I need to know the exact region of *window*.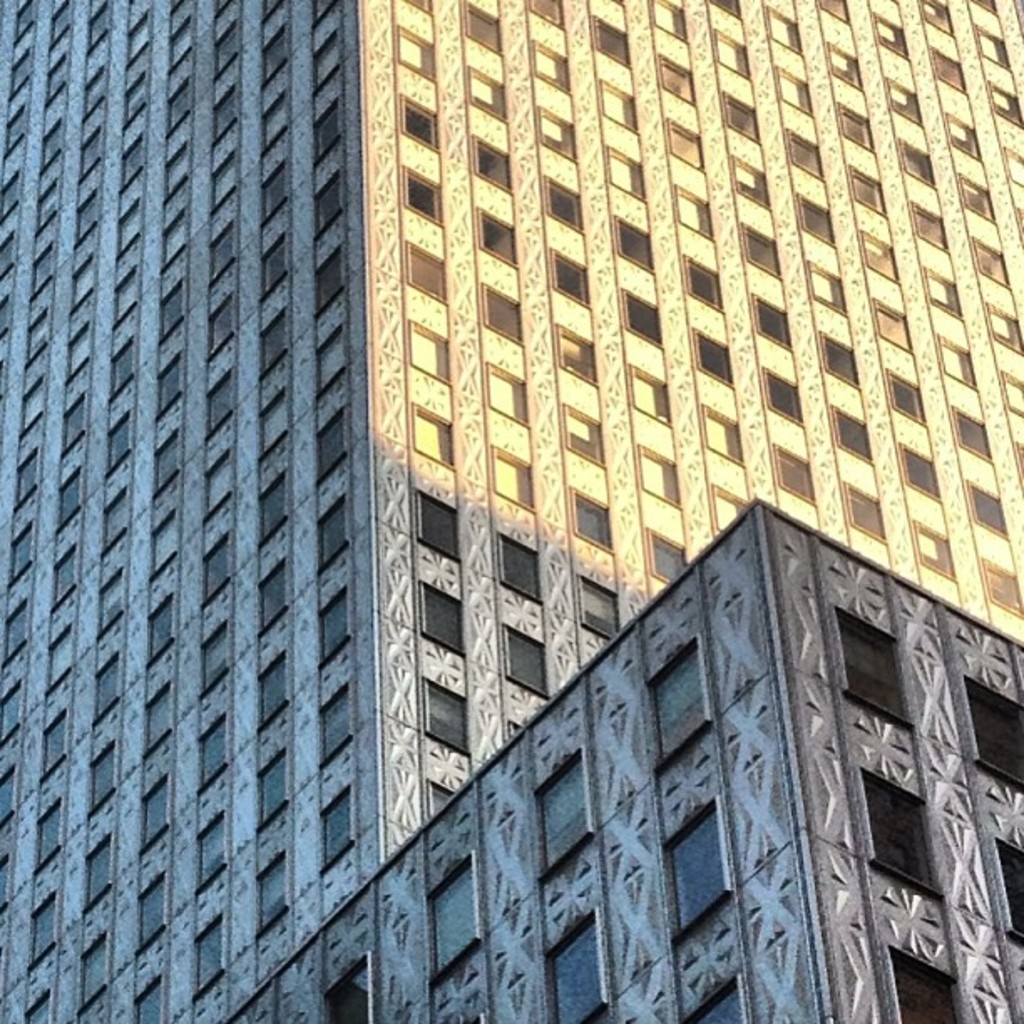
Region: <bbox>927, 266, 962, 316</bbox>.
